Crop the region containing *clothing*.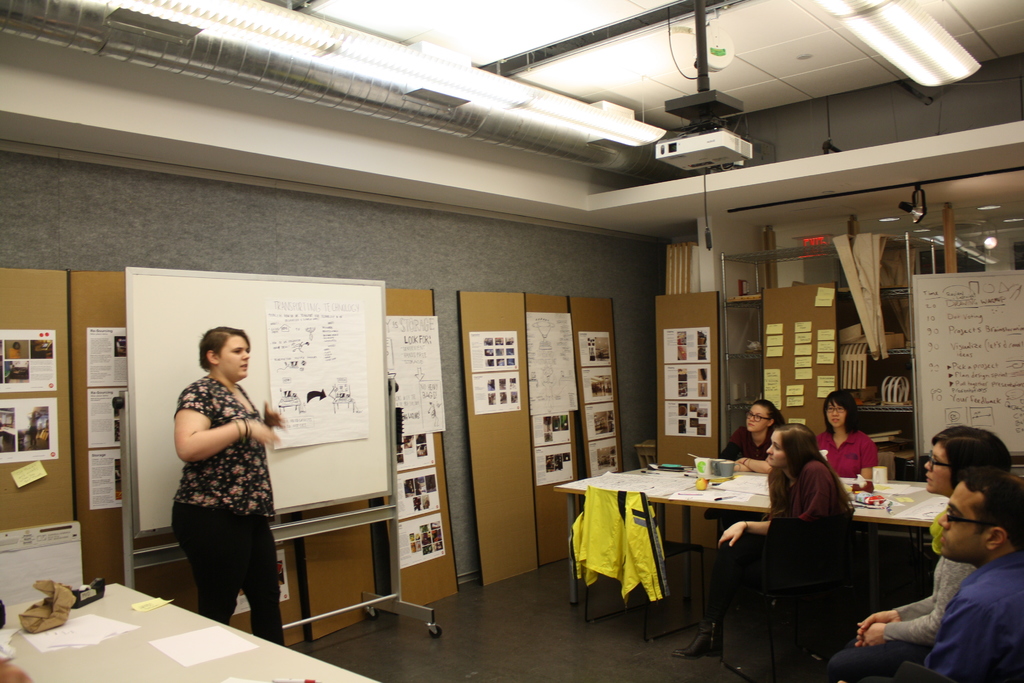
Crop region: 719:424:779:462.
